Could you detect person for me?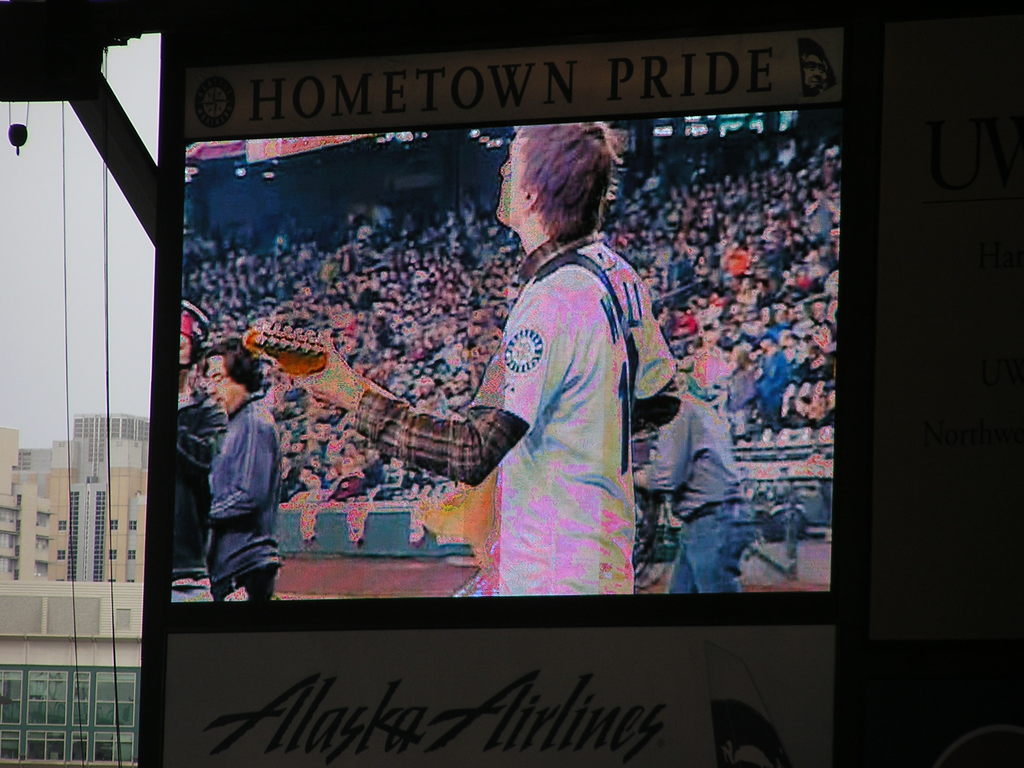
Detection result: [x1=170, y1=314, x2=204, y2=399].
